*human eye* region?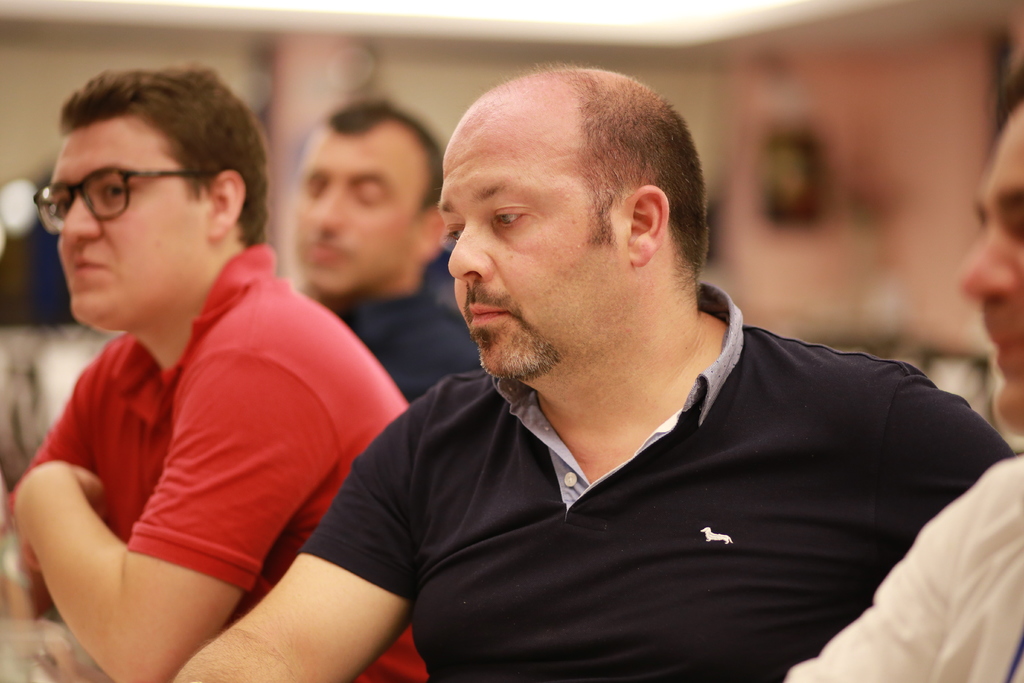
(442, 217, 465, 244)
